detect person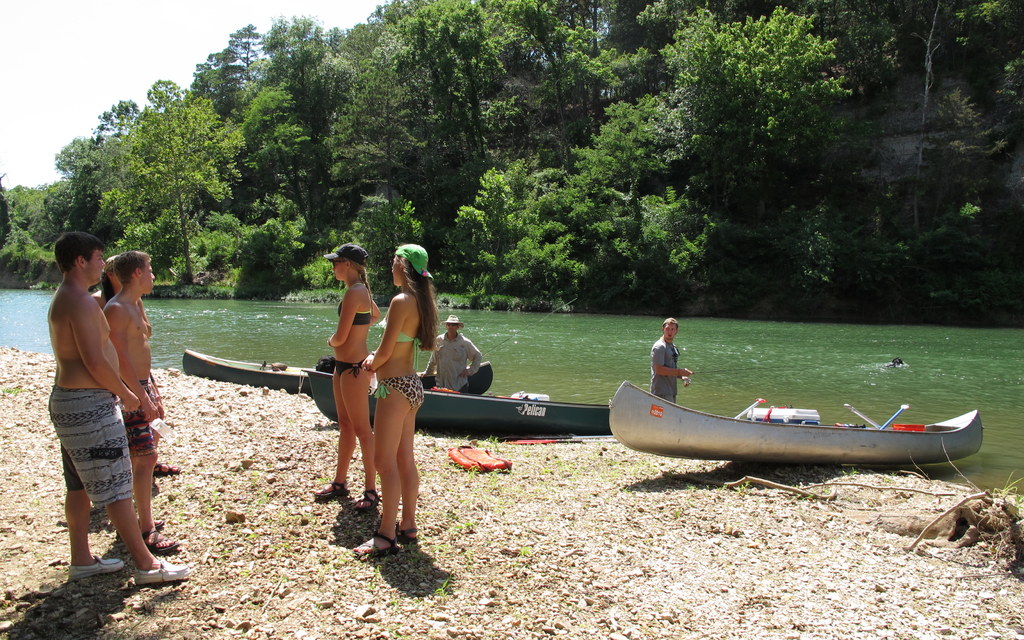
locate(36, 233, 192, 584)
